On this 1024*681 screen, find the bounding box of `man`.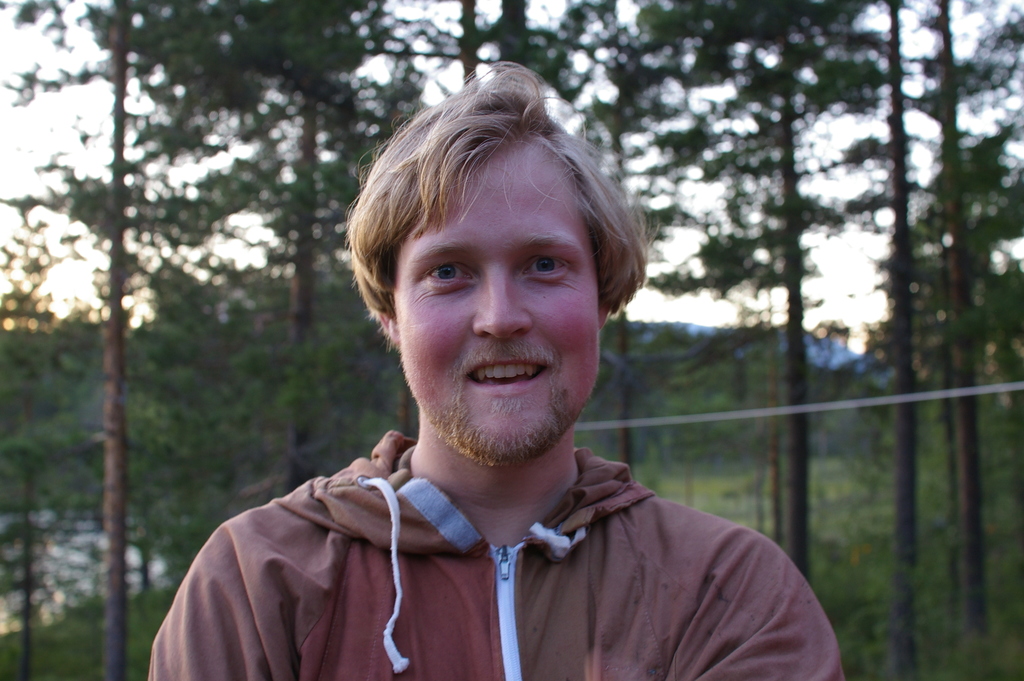
Bounding box: rect(141, 83, 876, 667).
